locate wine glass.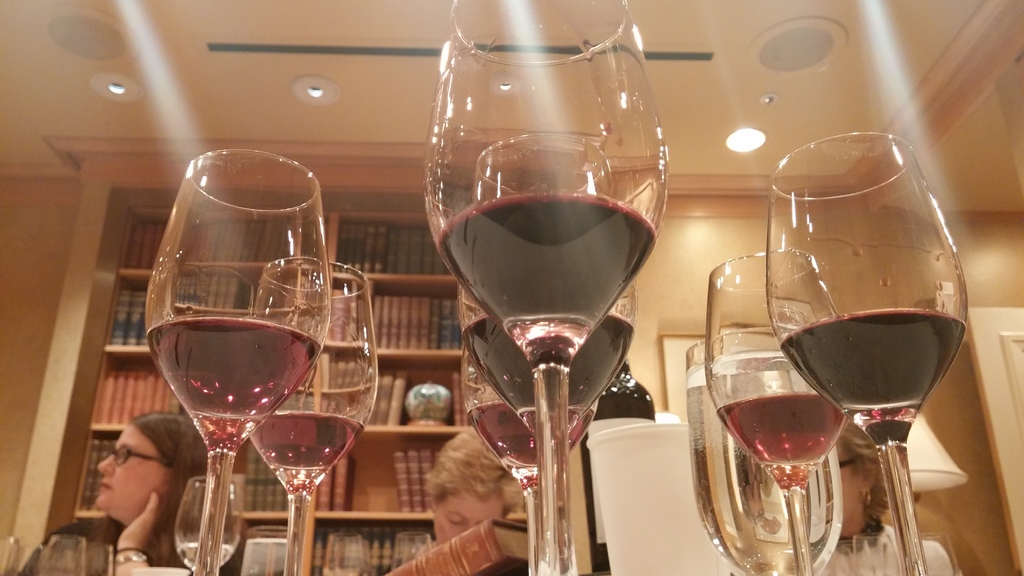
Bounding box: l=683, t=347, r=844, b=575.
